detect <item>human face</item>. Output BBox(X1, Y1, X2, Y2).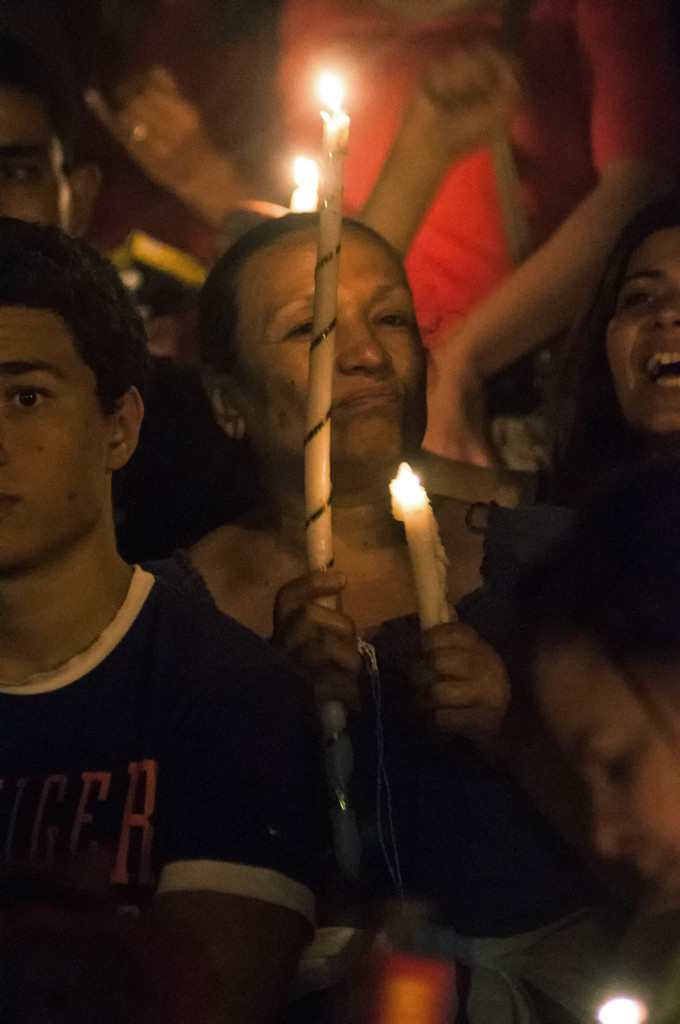
BBox(231, 241, 429, 473).
